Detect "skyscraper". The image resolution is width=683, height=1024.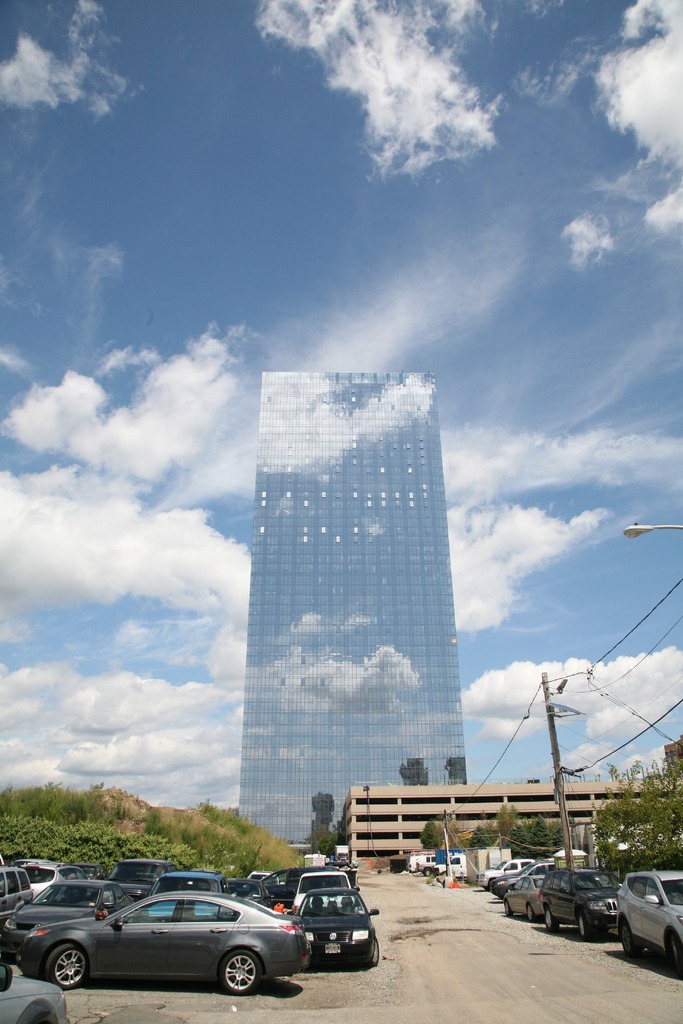
(252,371,468,850).
